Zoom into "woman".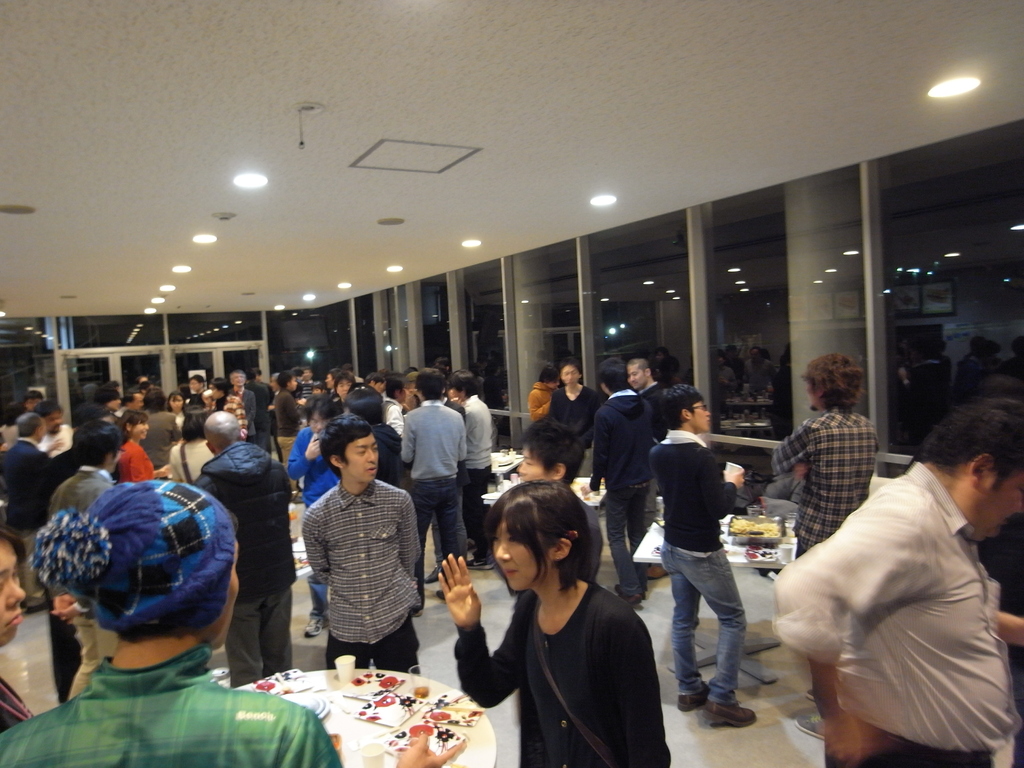
Zoom target: [x1=0, y1=527, x2=35, y2=730].
